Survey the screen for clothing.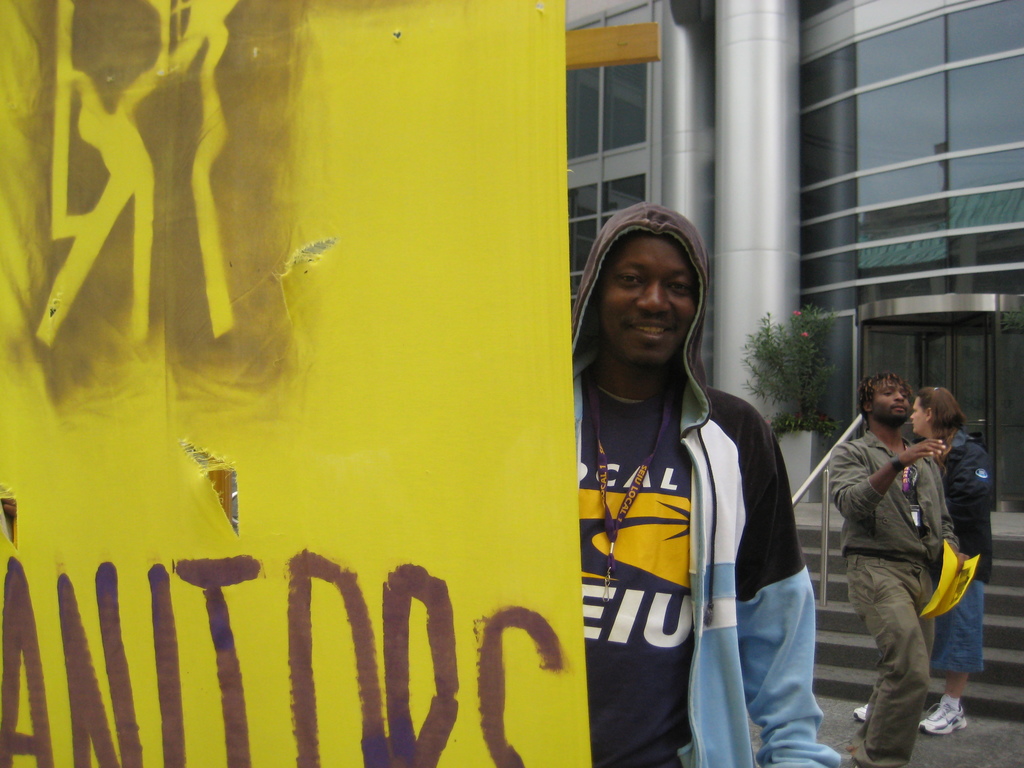
Survey found: bbox=(826, 420, 965, 767).
